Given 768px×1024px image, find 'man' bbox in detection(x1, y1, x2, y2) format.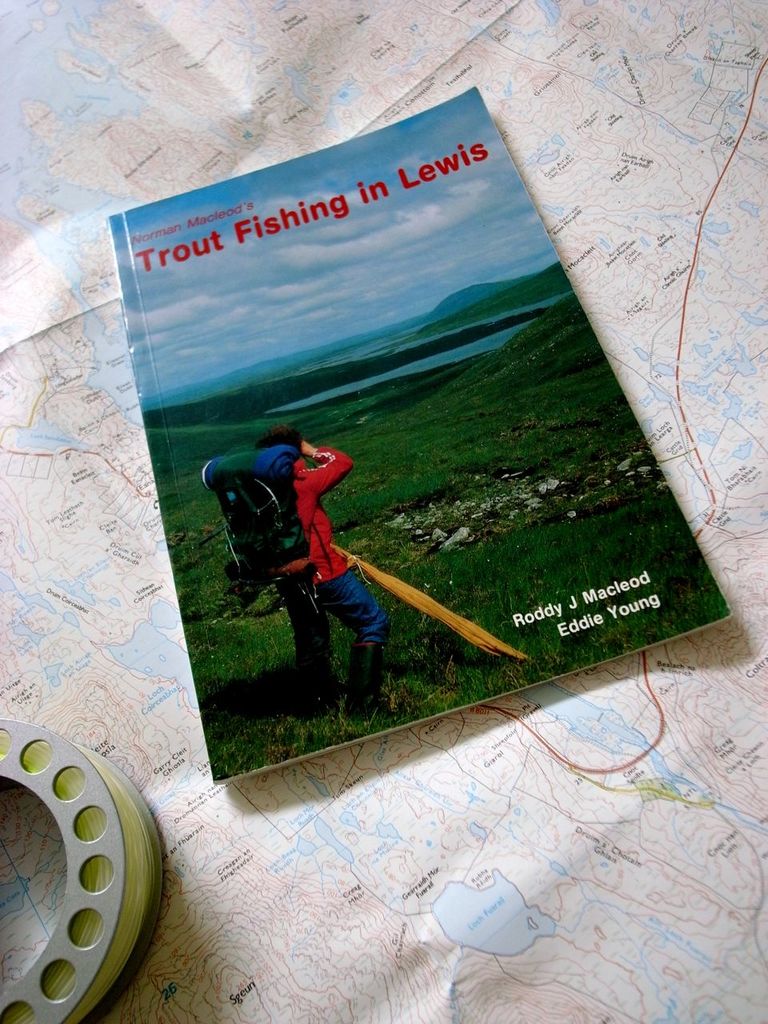
detection(258, 428, 395, 718).
